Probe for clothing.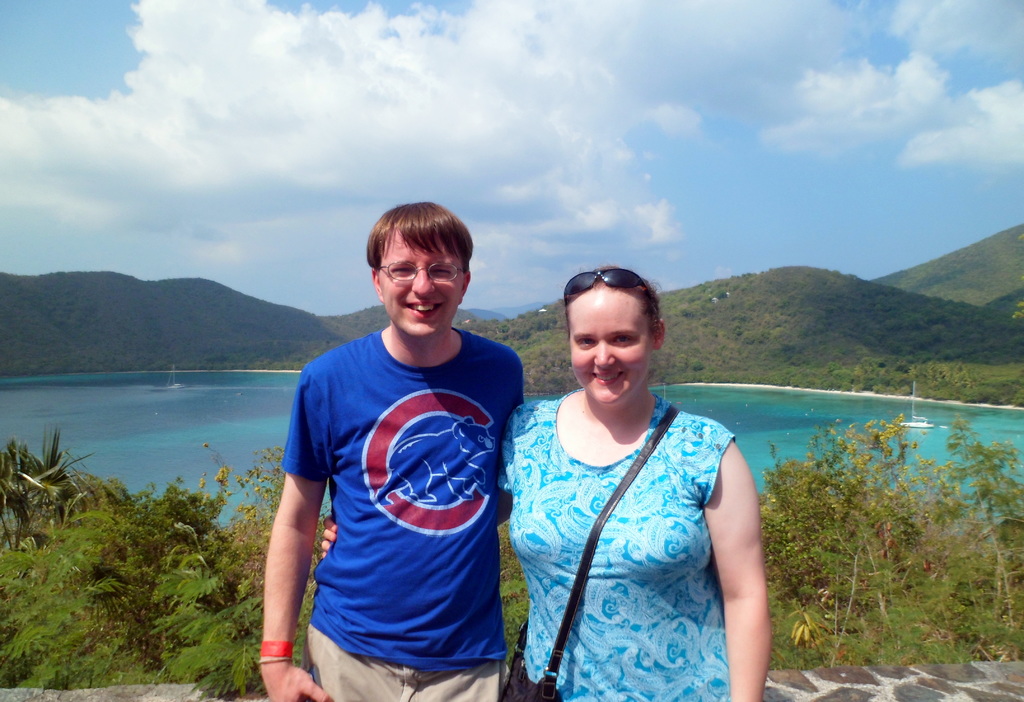
Probe result: 286,325,538,701.
